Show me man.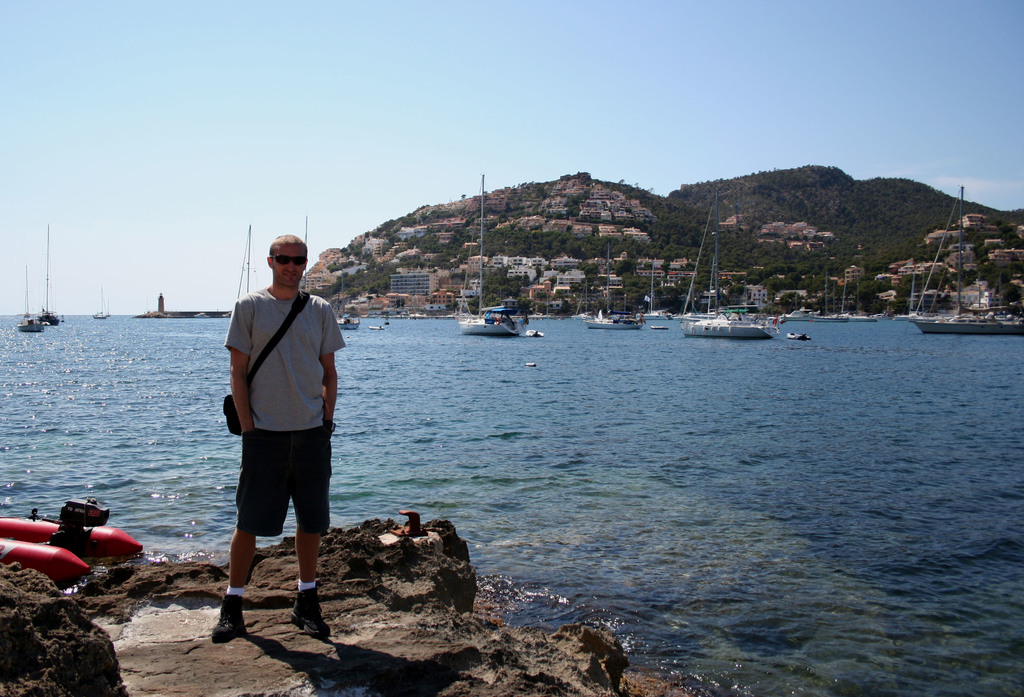
man is here: (205, 232, 337, 646).
